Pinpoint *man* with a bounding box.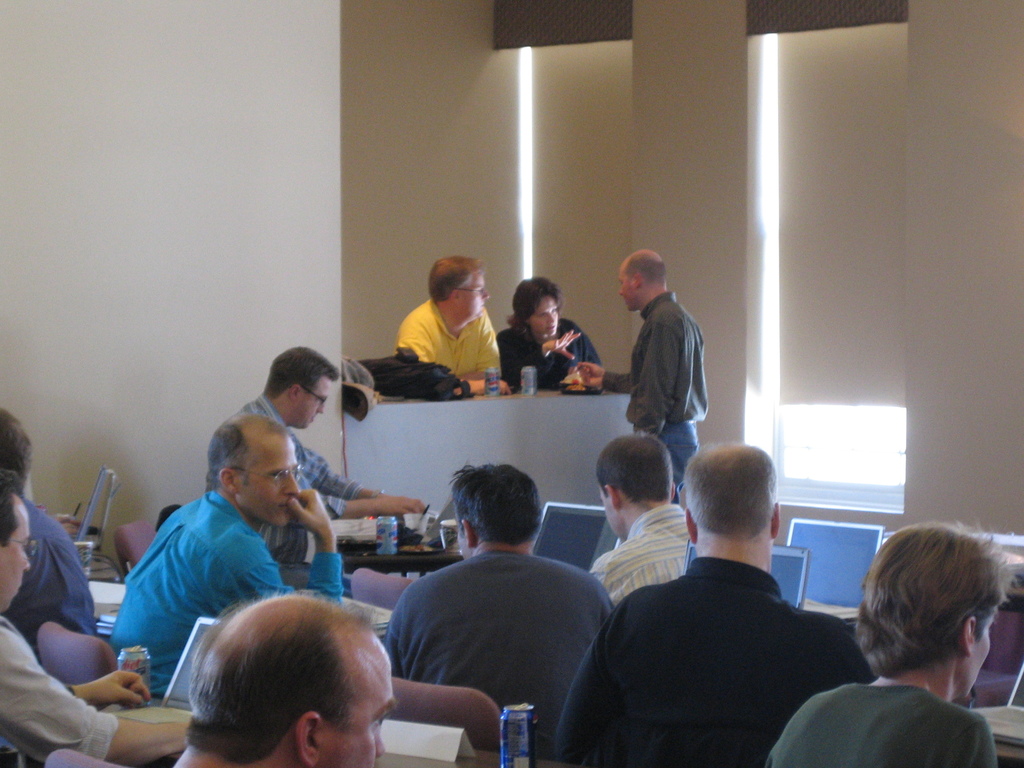
bbox=[571, 248, 715, 504].
